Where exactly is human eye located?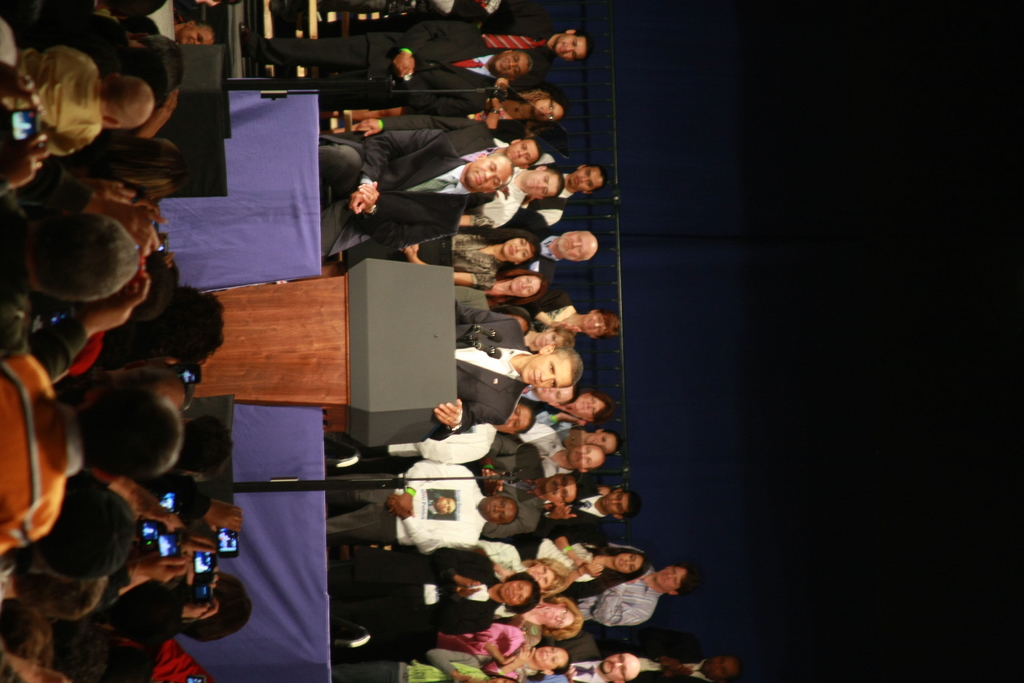
Its bounding box is 597:317:604:322.
